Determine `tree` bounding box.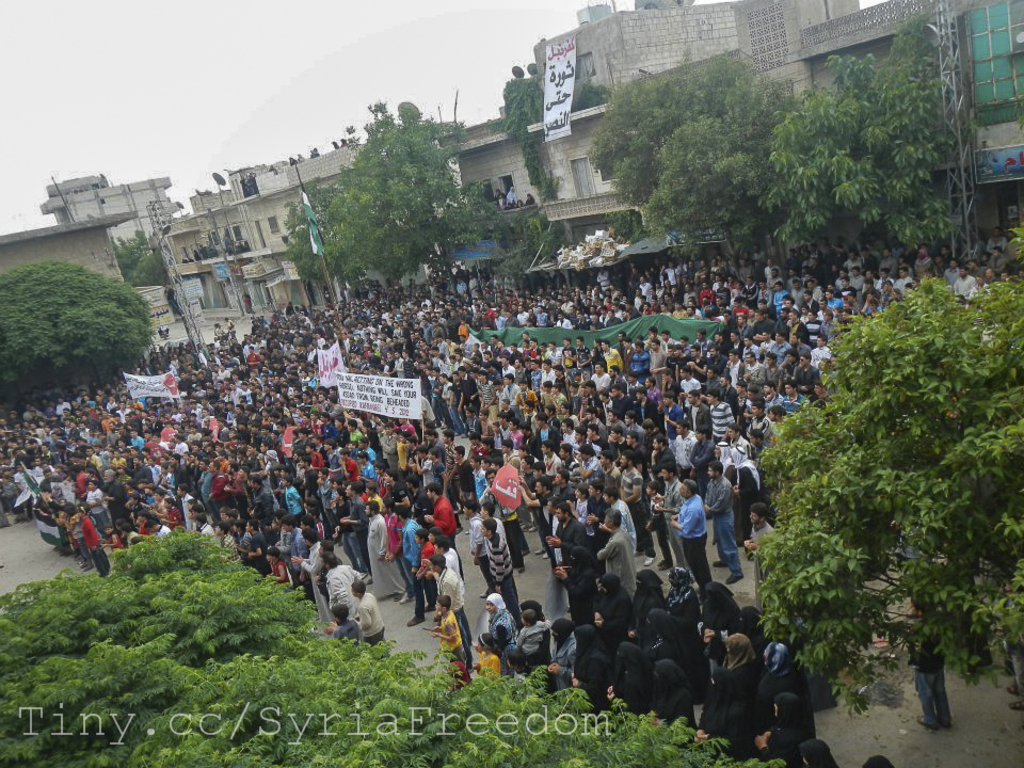
Determined: 569:48:795:263.
